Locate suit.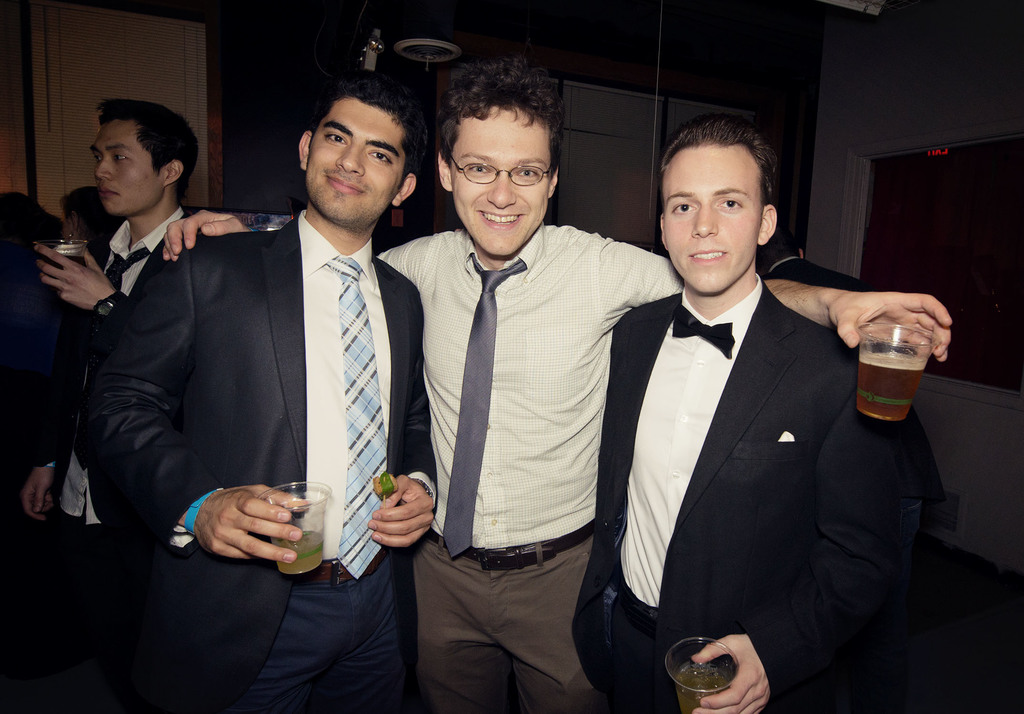
Bounding box: l=50, t=203, r=187, b=713.
